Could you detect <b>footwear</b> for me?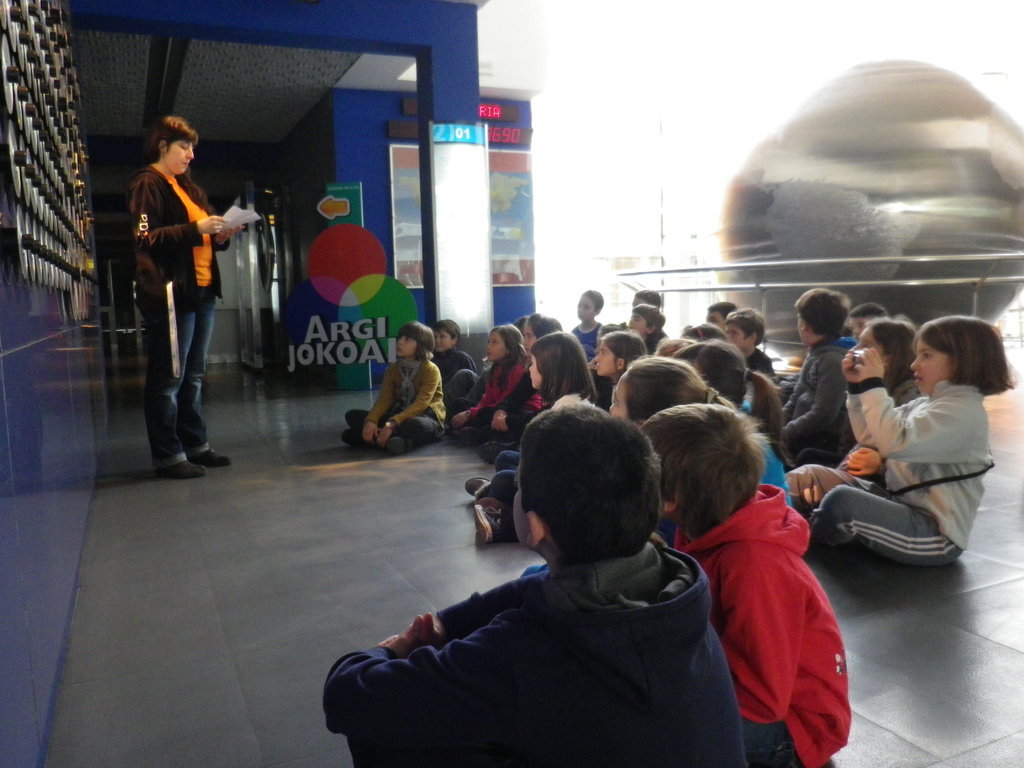
Detection result: [left=461, top=475, right=490, bottom=500].
